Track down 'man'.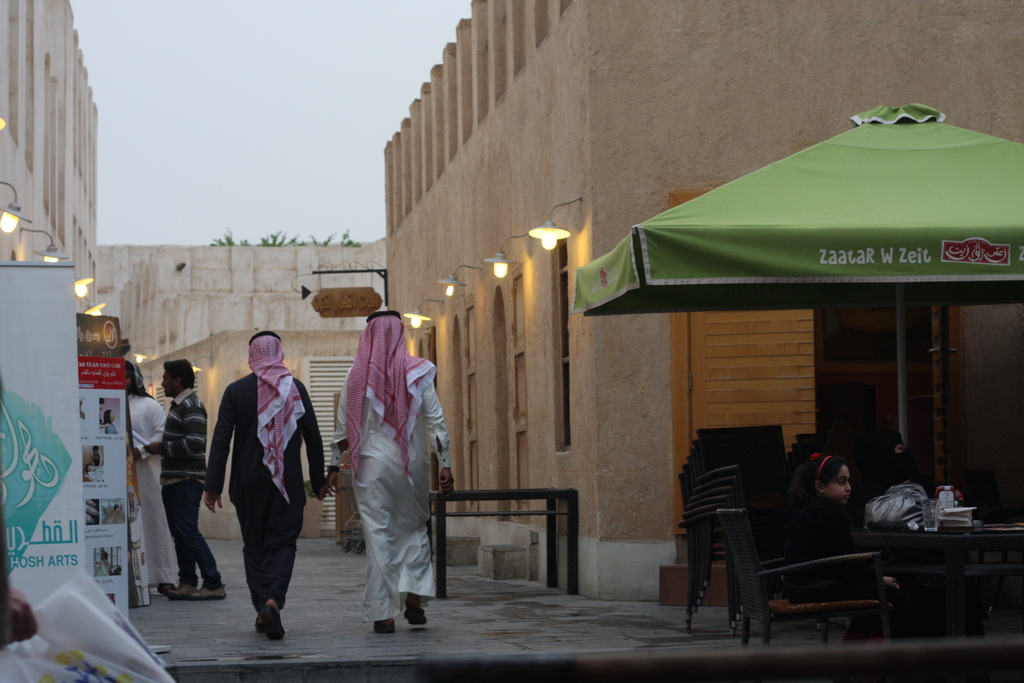
Tracked to region(122, 363, 180, 593).
